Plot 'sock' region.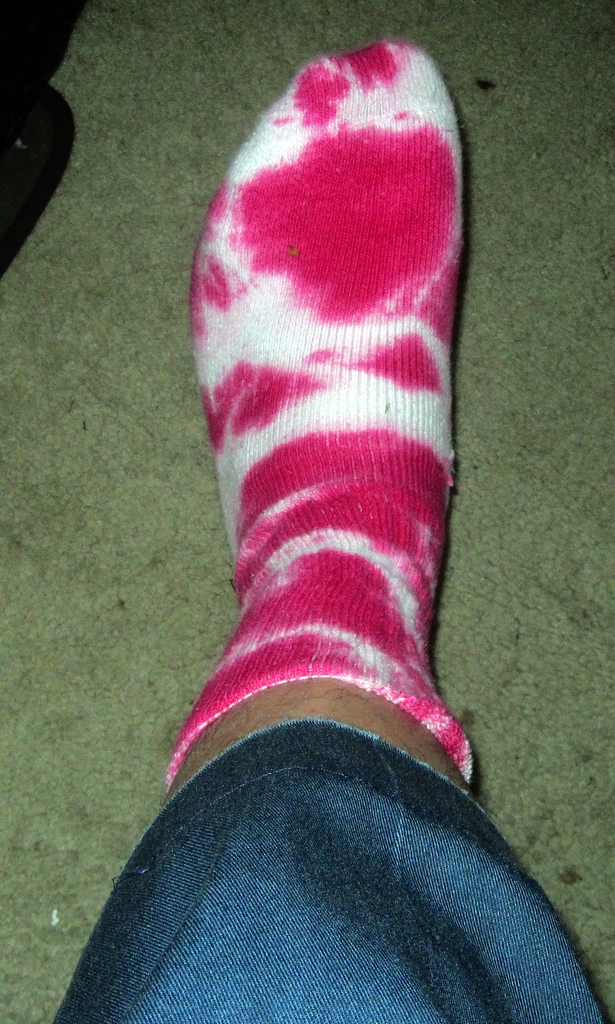
Plotted at crop(161, 38, 478, 787).
